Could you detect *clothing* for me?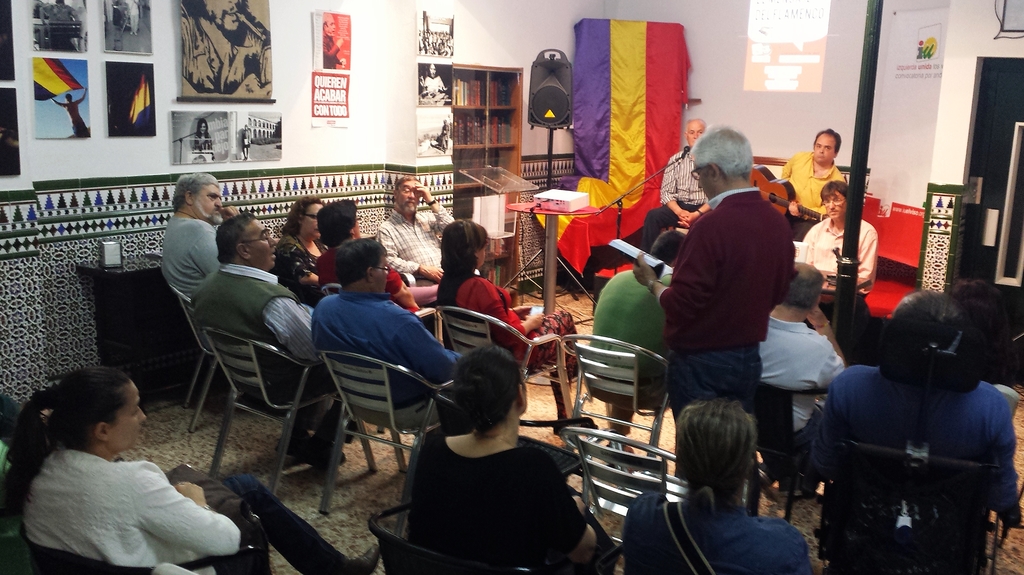
Detection result: l=193, t=259, r=325, b=448.
